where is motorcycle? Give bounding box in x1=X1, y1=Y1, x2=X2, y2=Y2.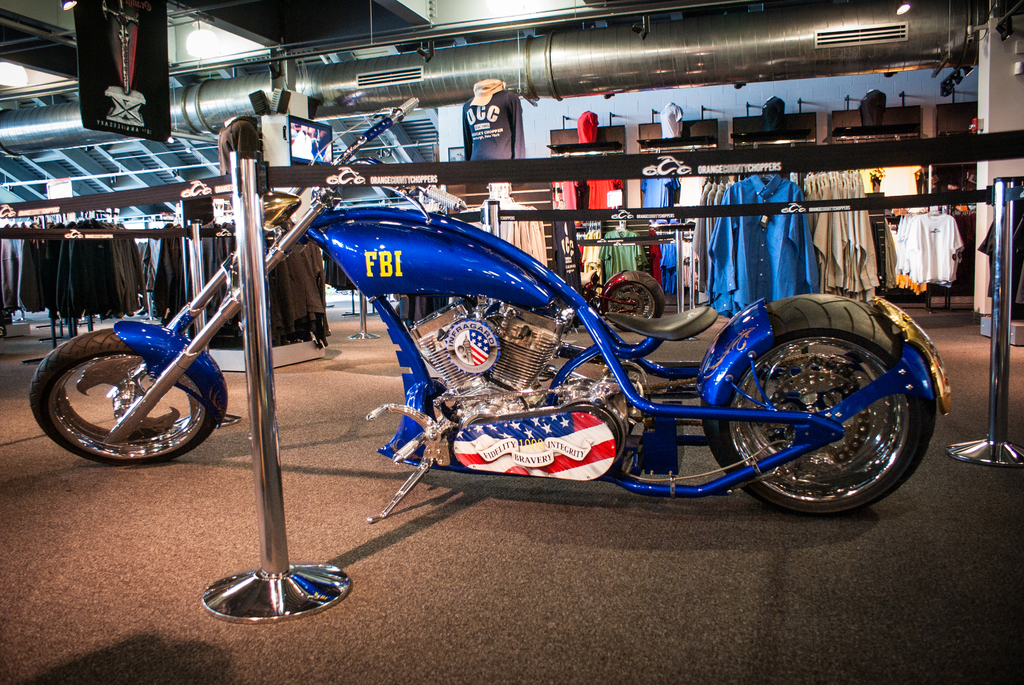
x1=44, y1=111, x2=934, y2=562.
